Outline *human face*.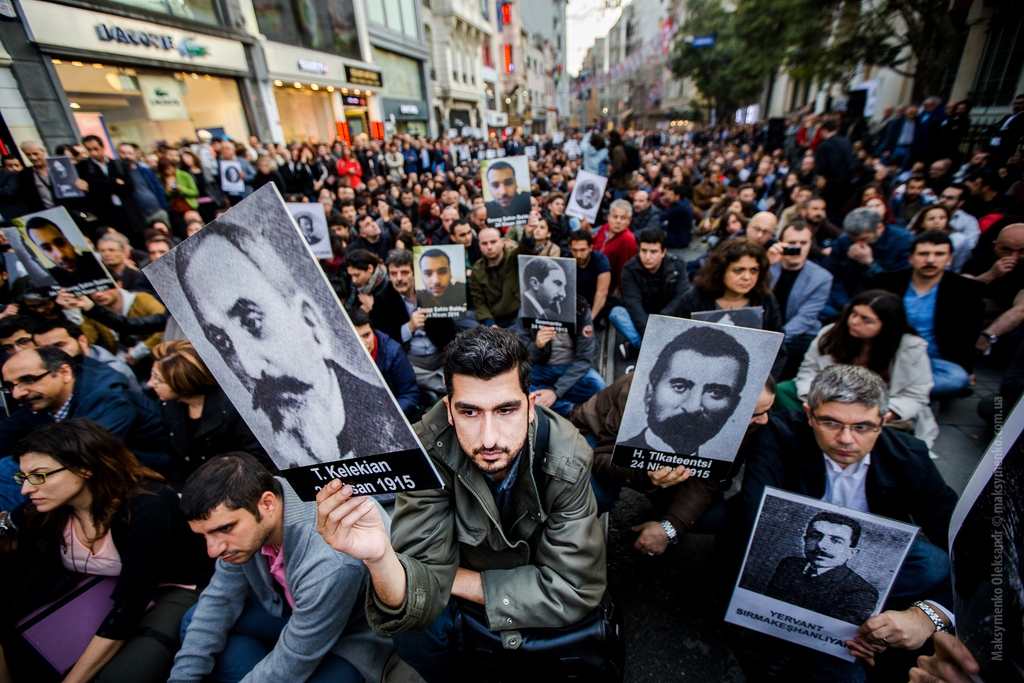
Outline: {"x1": 451, "y1": 222, "x2": 471, "y2": 247}.
